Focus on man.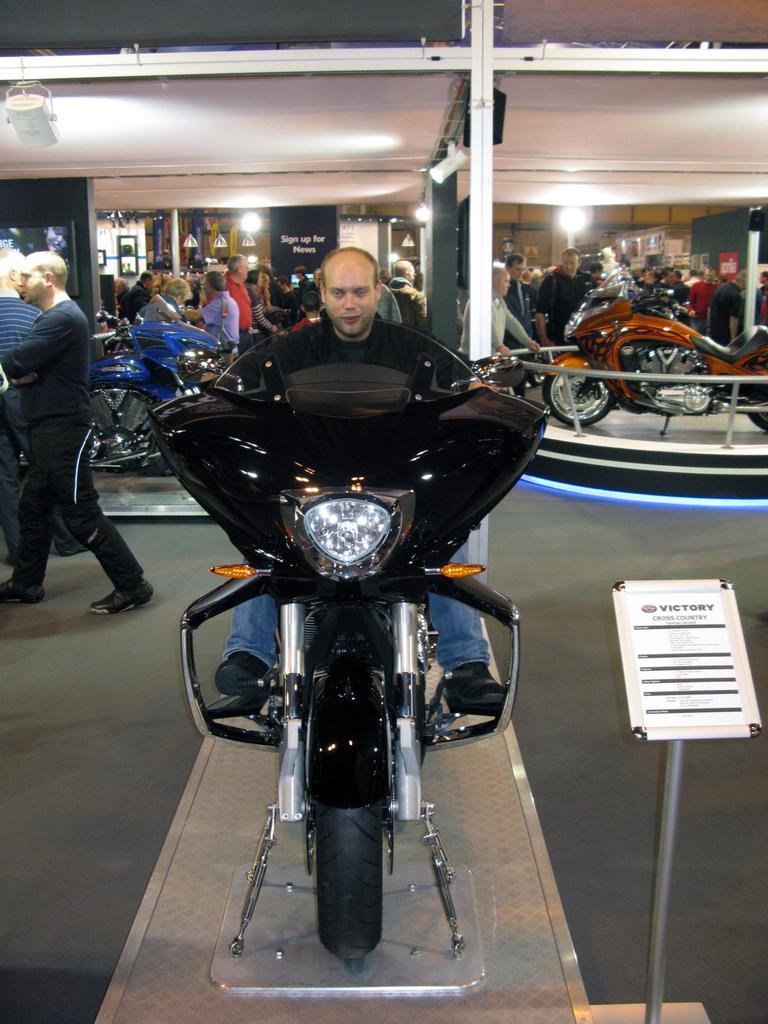
Focused at [536, 244, 596, 346].
